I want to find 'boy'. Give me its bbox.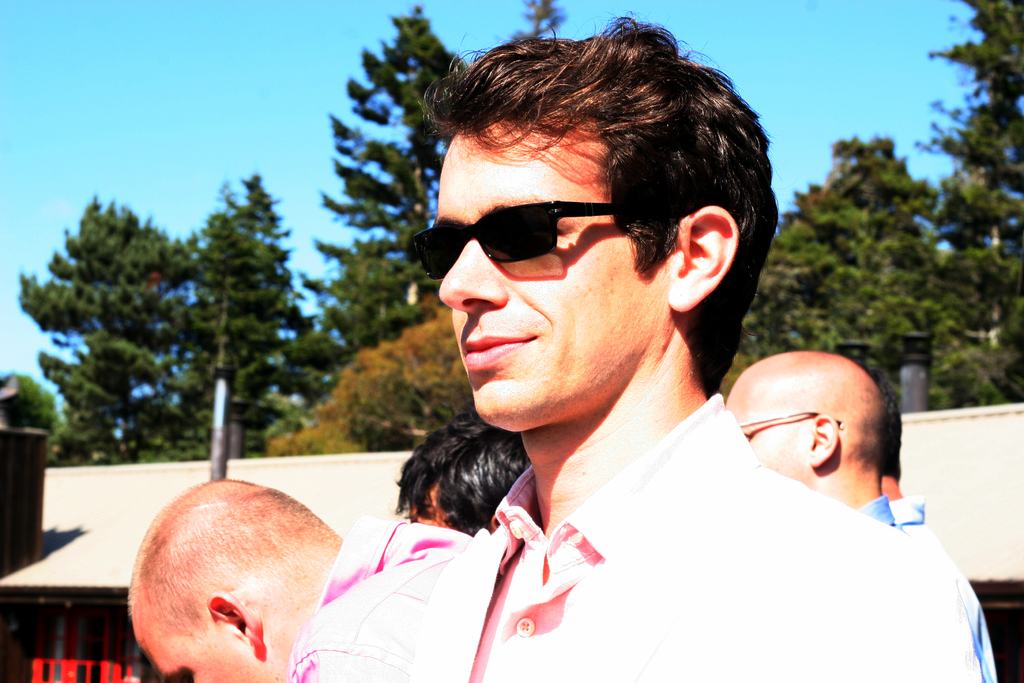
left=351, top=33, right=890, bottom=676.
